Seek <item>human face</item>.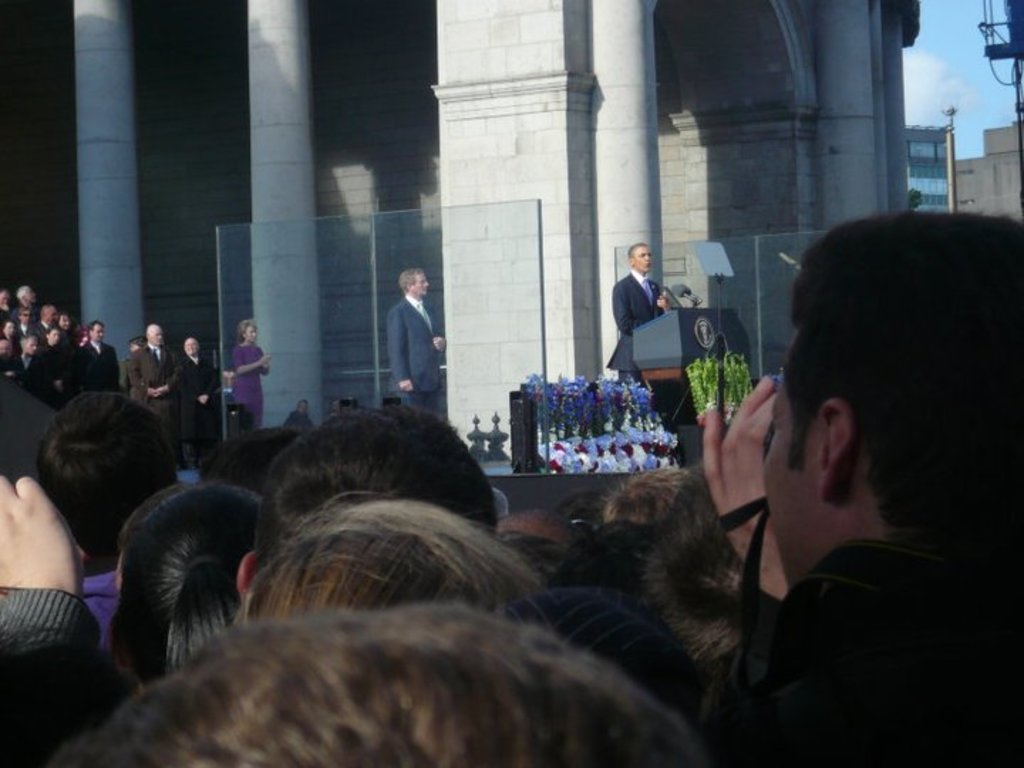
bbox=[20, 338, 36, 356].
